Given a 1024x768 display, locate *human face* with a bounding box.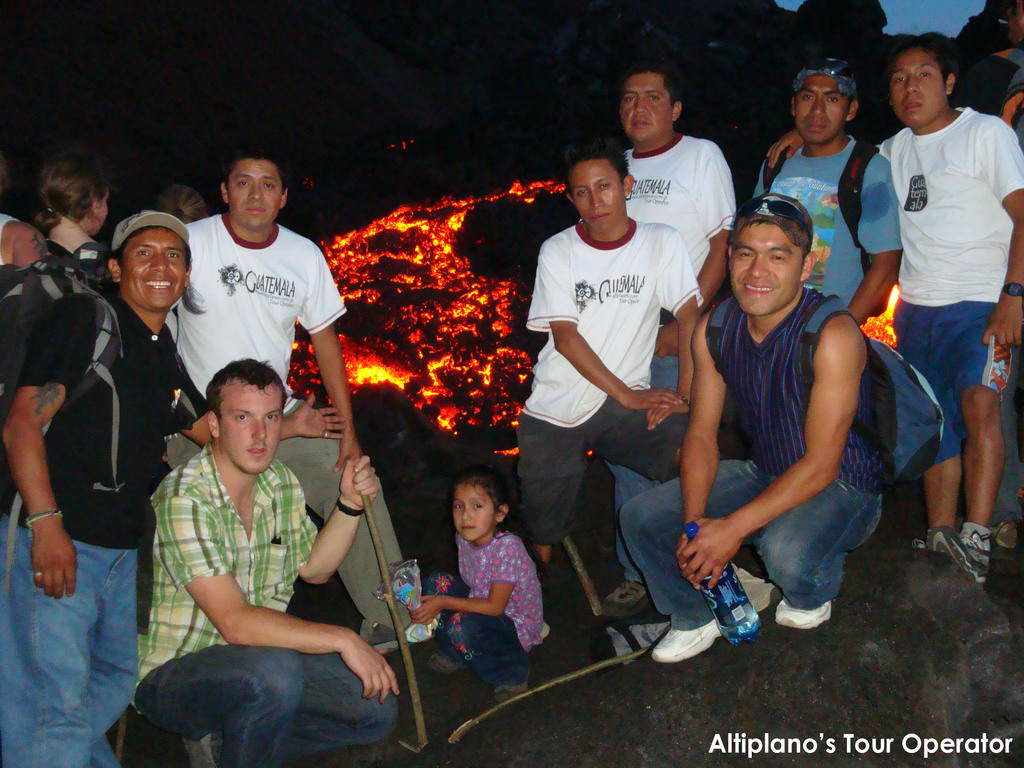
Located: box=[95, 192, 109, 236].
